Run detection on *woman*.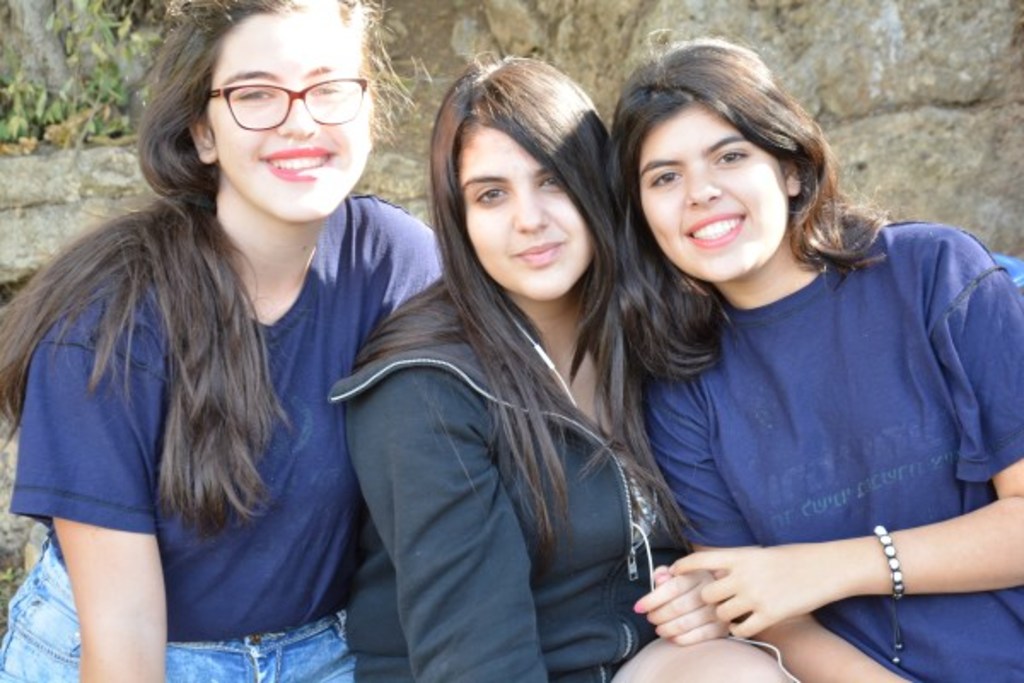
Result: [x1=323, y1=50, x2=799, y2=681].
